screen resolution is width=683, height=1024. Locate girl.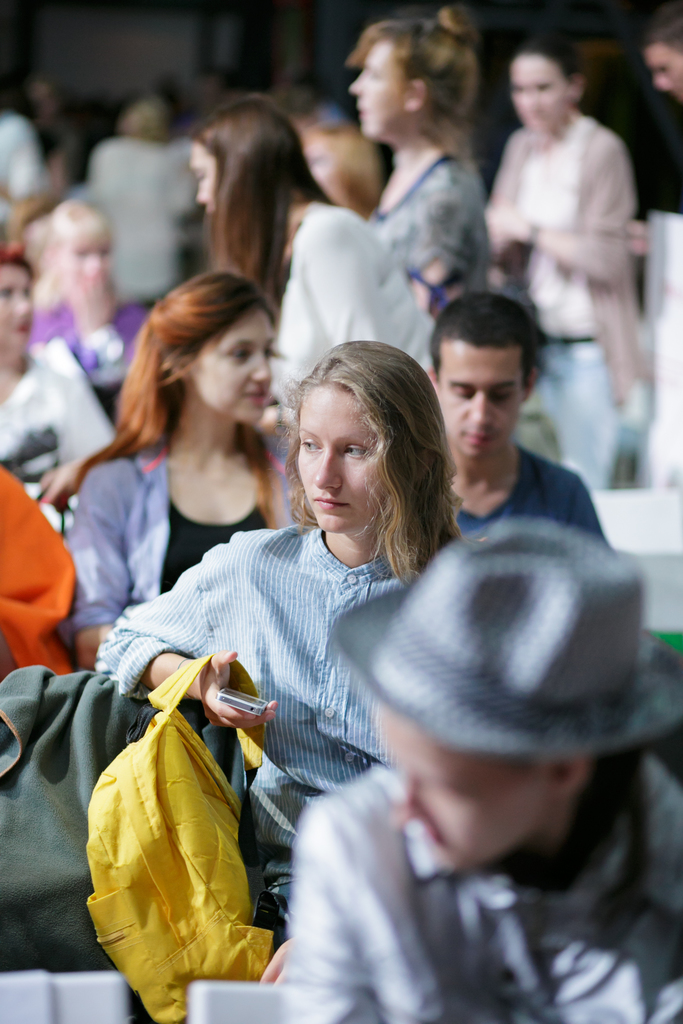
{"x1": 348, "y1": 4, "x2": 490, "y2": 317}.
